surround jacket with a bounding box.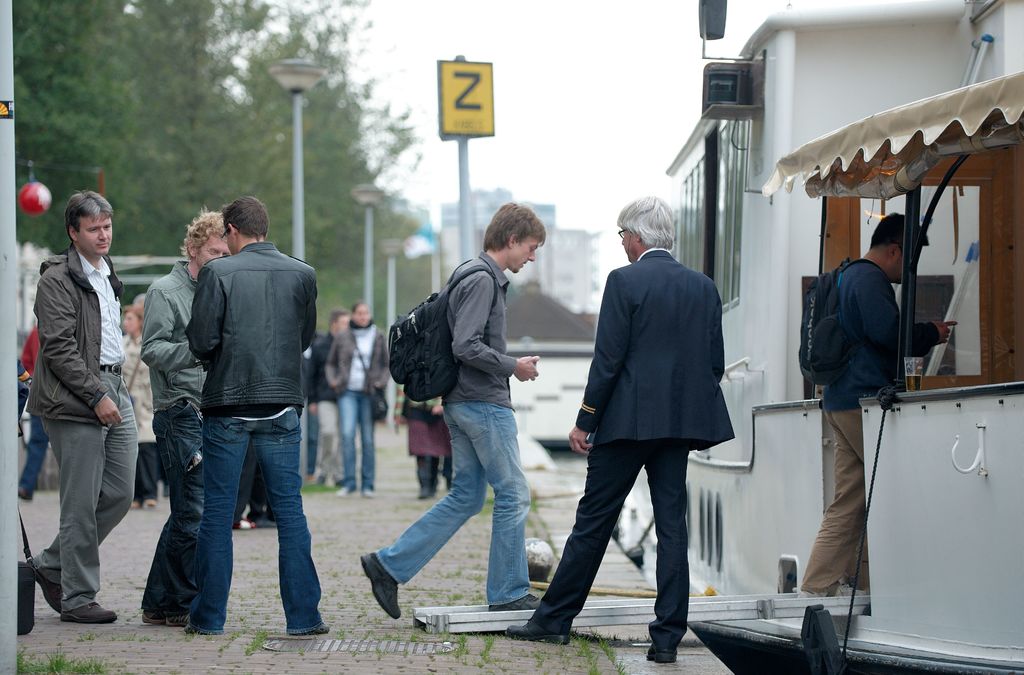
box(38, 240, 147, 421).
